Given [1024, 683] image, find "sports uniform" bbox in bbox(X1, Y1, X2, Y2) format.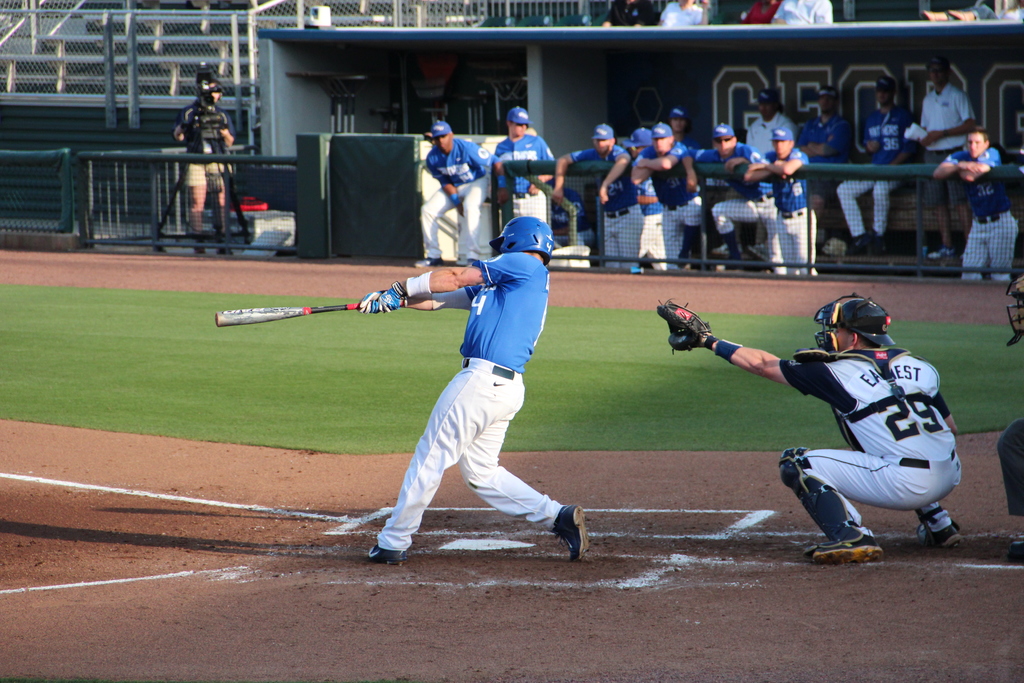
bbox(655, 286, 960, 565).
